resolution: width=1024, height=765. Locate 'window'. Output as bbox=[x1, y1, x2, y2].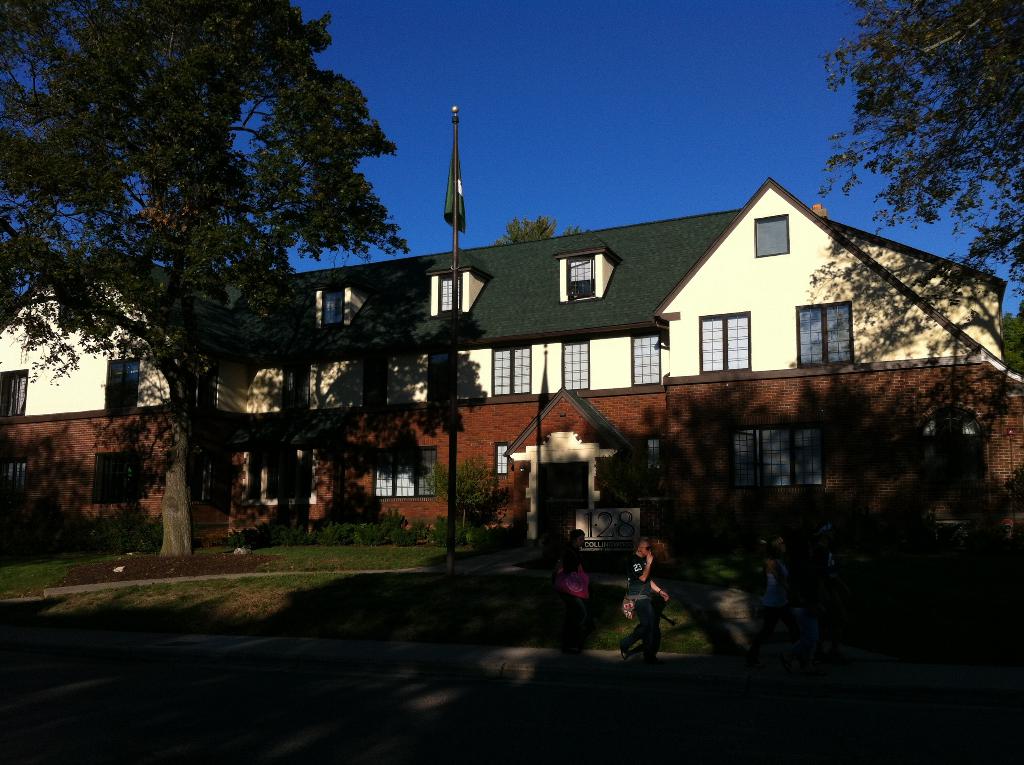
bbox=[564, 252, 598, 298].
